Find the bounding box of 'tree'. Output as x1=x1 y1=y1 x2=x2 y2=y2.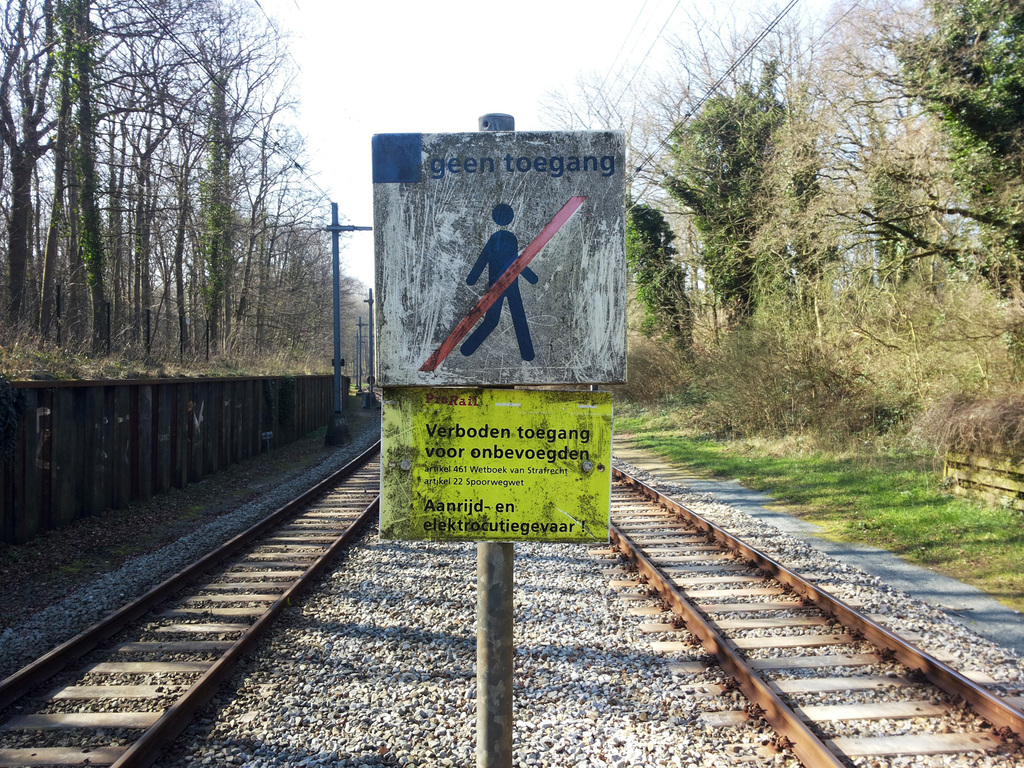
x1=657 y1=73 x2=812 y2=360.
